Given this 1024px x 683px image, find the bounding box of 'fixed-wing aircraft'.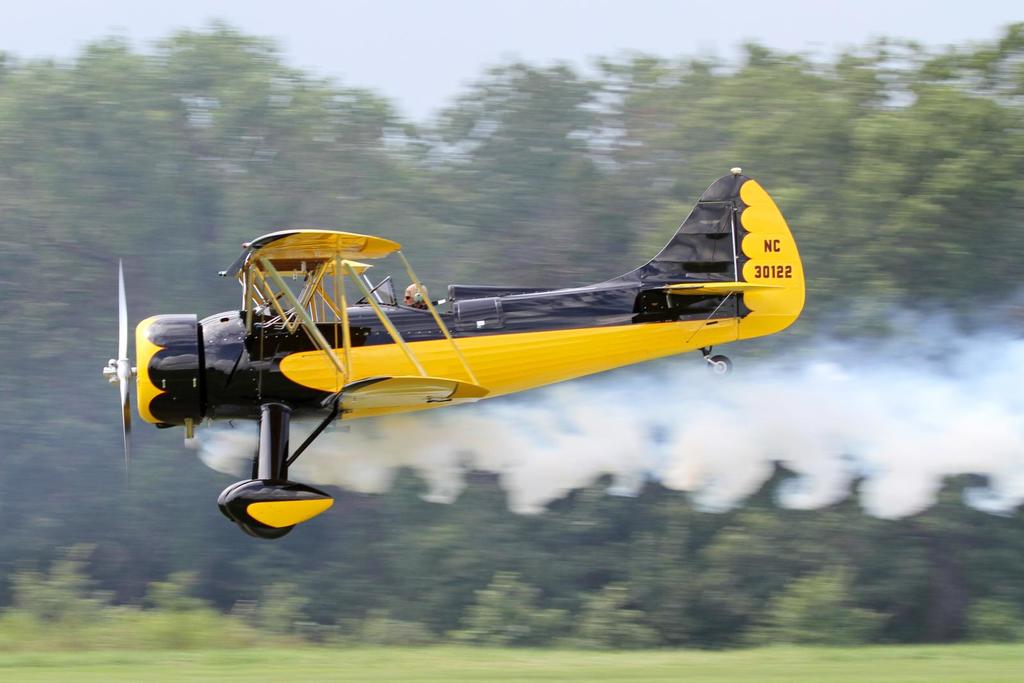
(107,165,804,535).
